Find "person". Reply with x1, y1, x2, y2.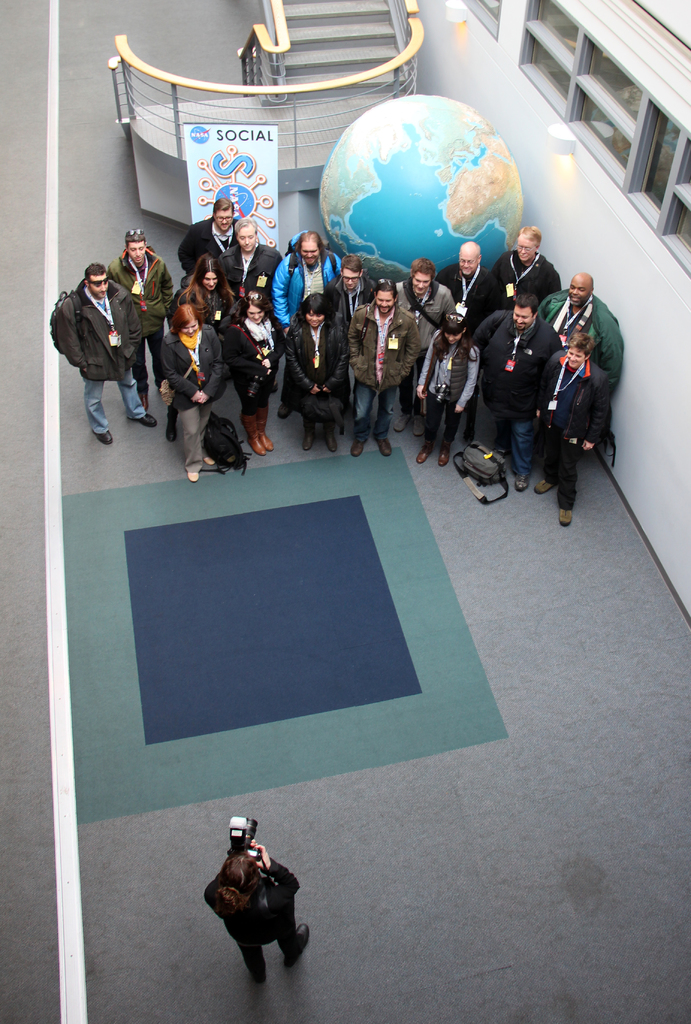
521, 326, 578, 527.
